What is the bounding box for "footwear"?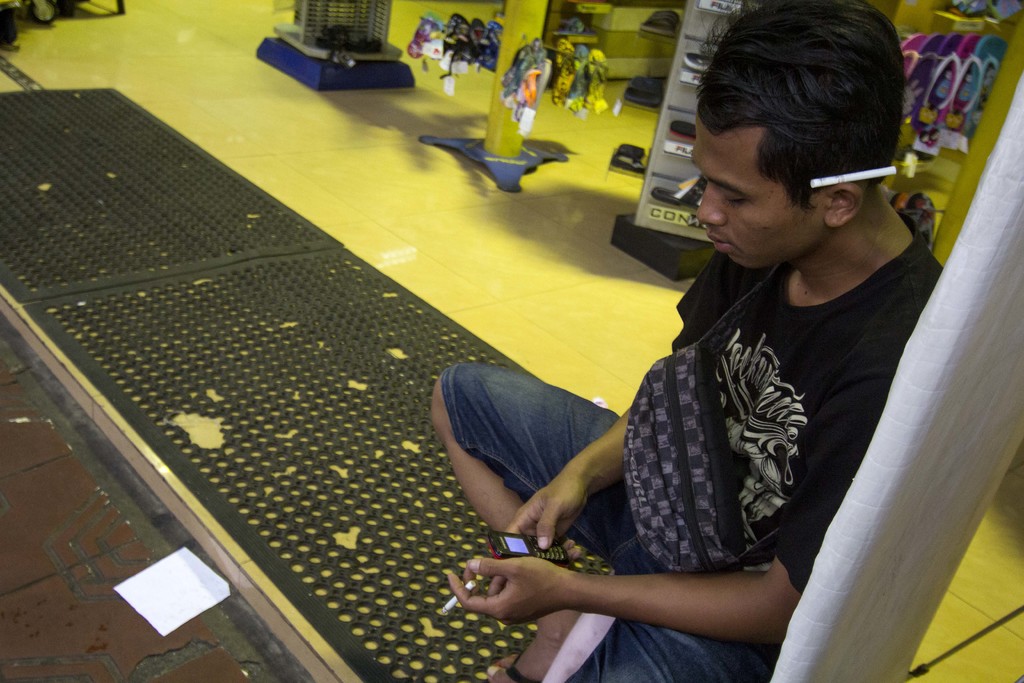
left=623, top=77, right=663, bottom=104.
